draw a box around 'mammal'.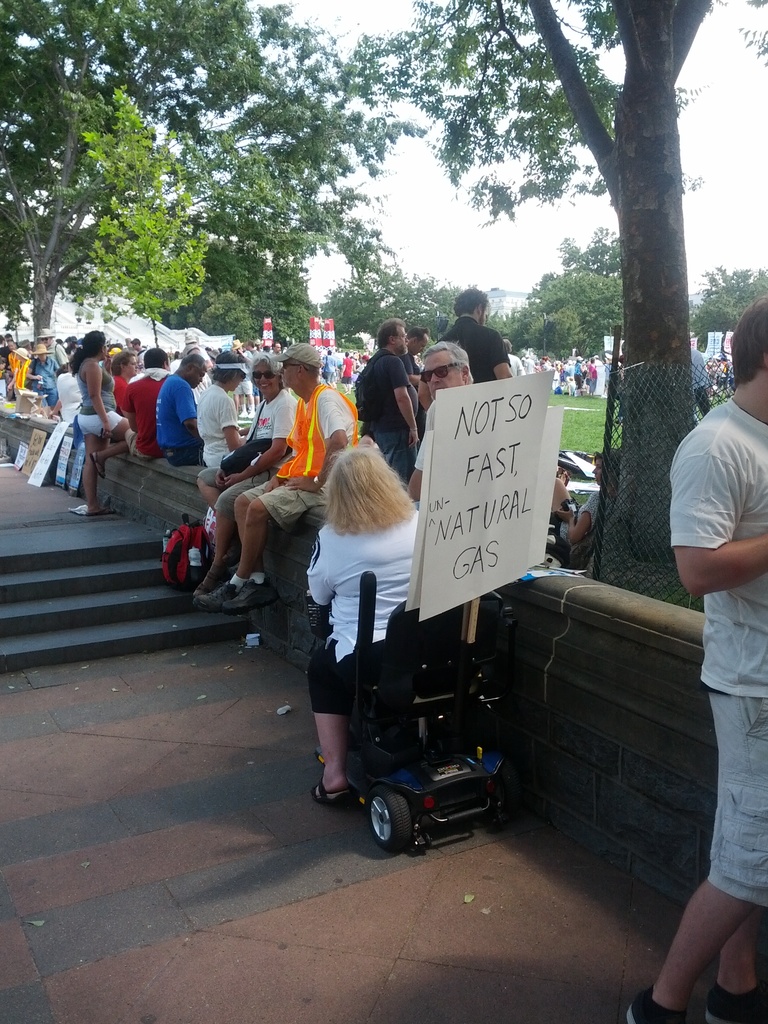
[left=54, top=354, right=84, bottom=419].
